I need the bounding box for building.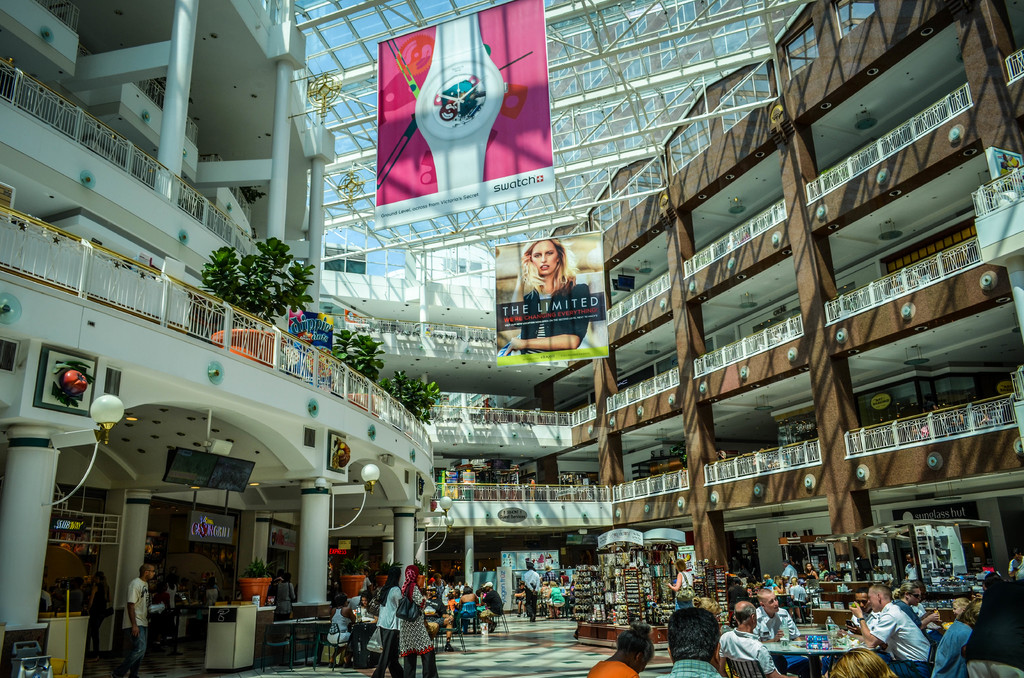
Here it is: <bbox>0, 0, 1023, 677</bbox>.
